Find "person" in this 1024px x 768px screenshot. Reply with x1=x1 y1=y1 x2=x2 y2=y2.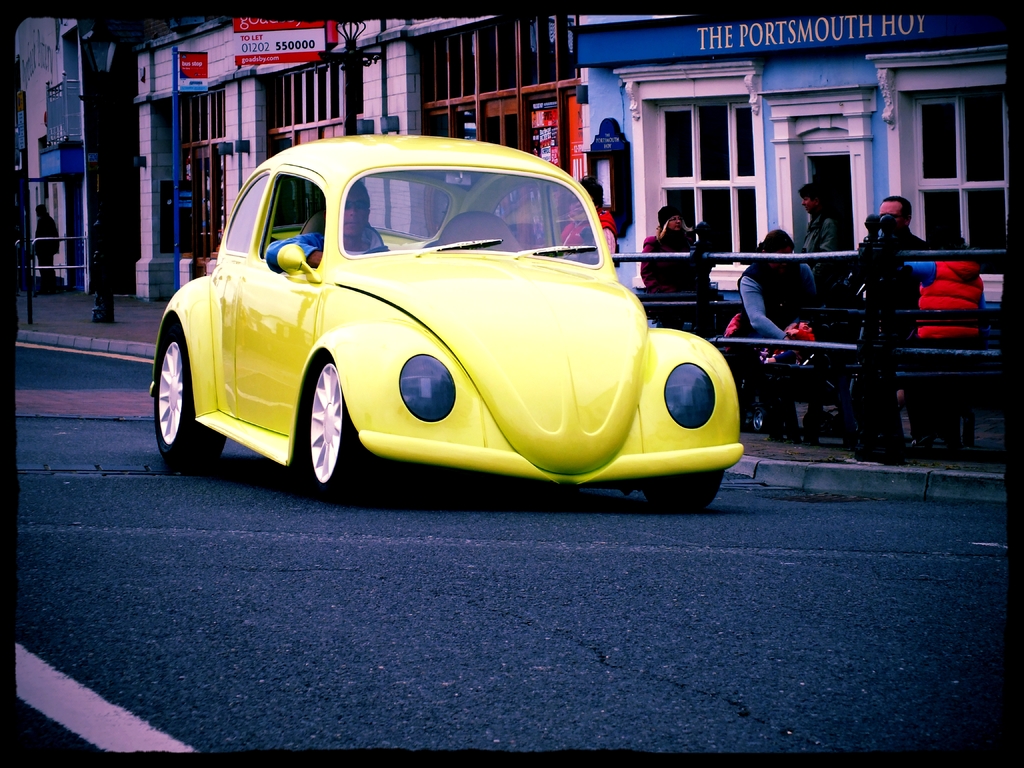
x1=266 y1=182 x2=385 y2=278.
